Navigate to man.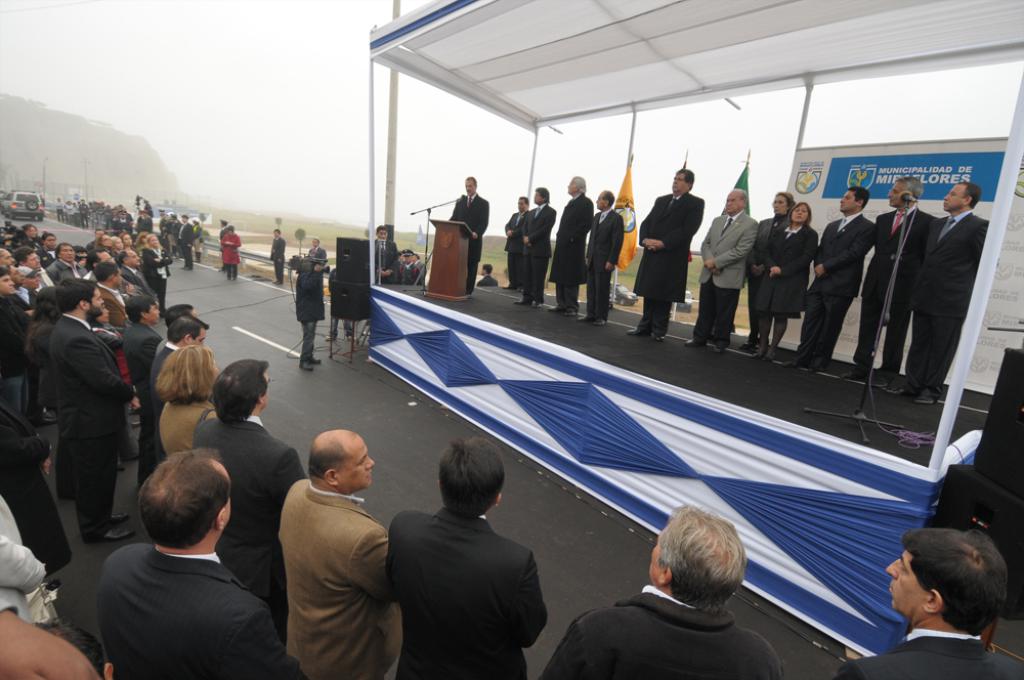
Navigation target: x1=885, y1=177, x2=985, y2=407.
